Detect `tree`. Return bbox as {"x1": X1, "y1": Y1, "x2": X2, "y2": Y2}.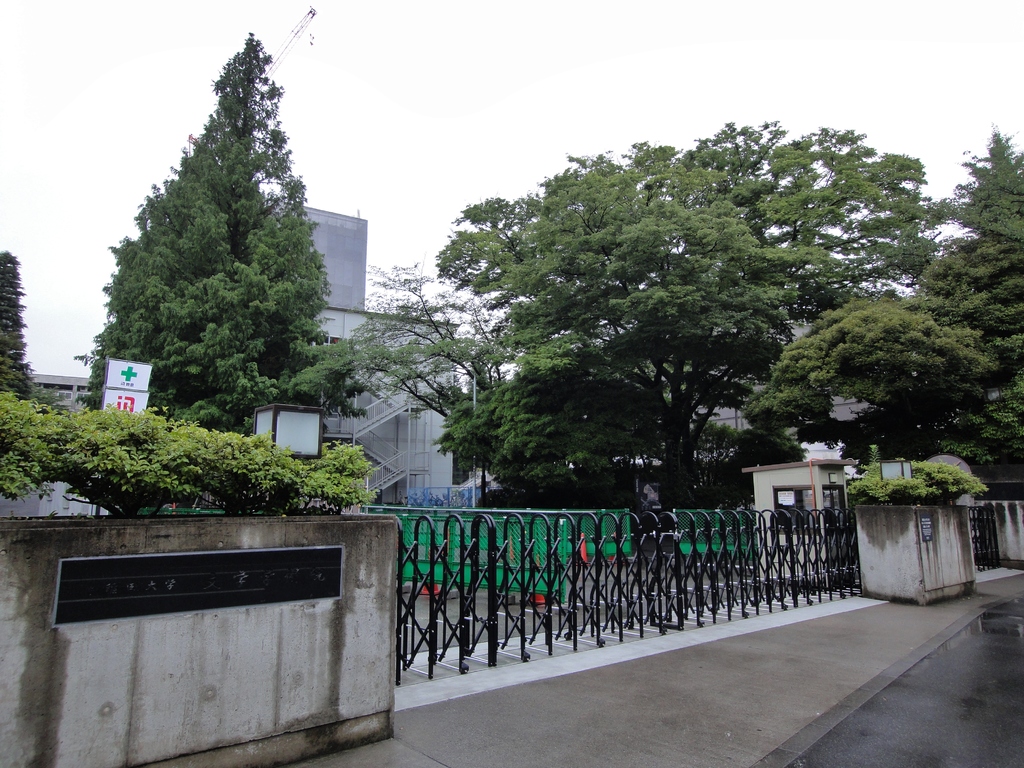
{"x1": 0, "y1": 253, "x2": 28, "y2": 399}.
